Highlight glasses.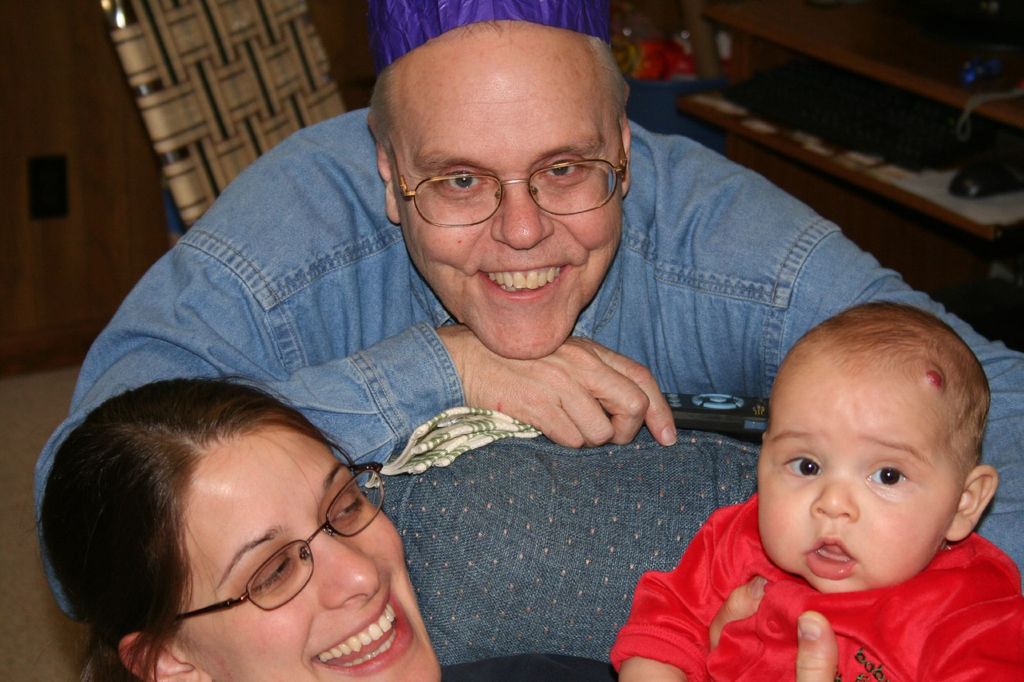
Highlighted region: (143, 460, 387, 634).
